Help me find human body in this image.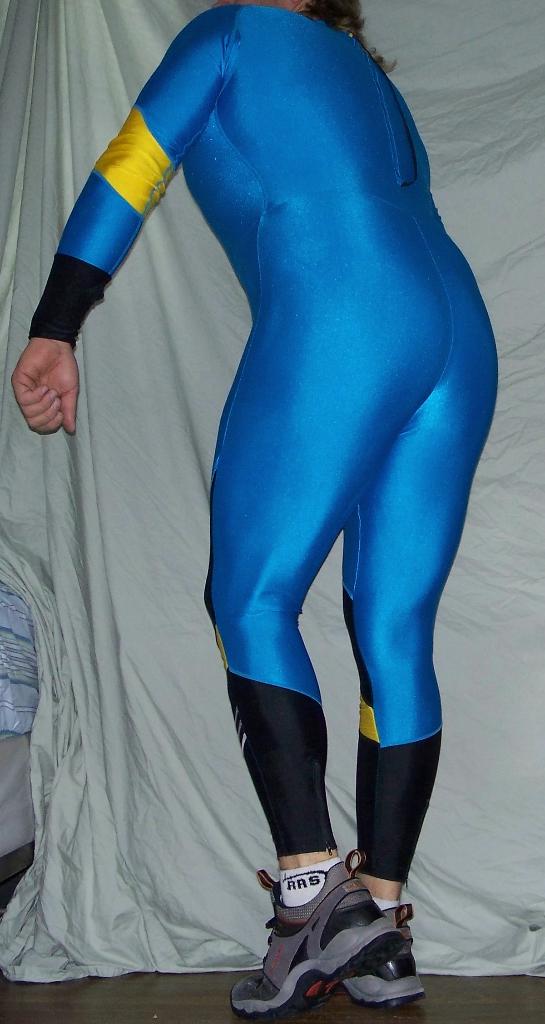
Found it: (left=39, top=0, right=496, bottom=1023).
